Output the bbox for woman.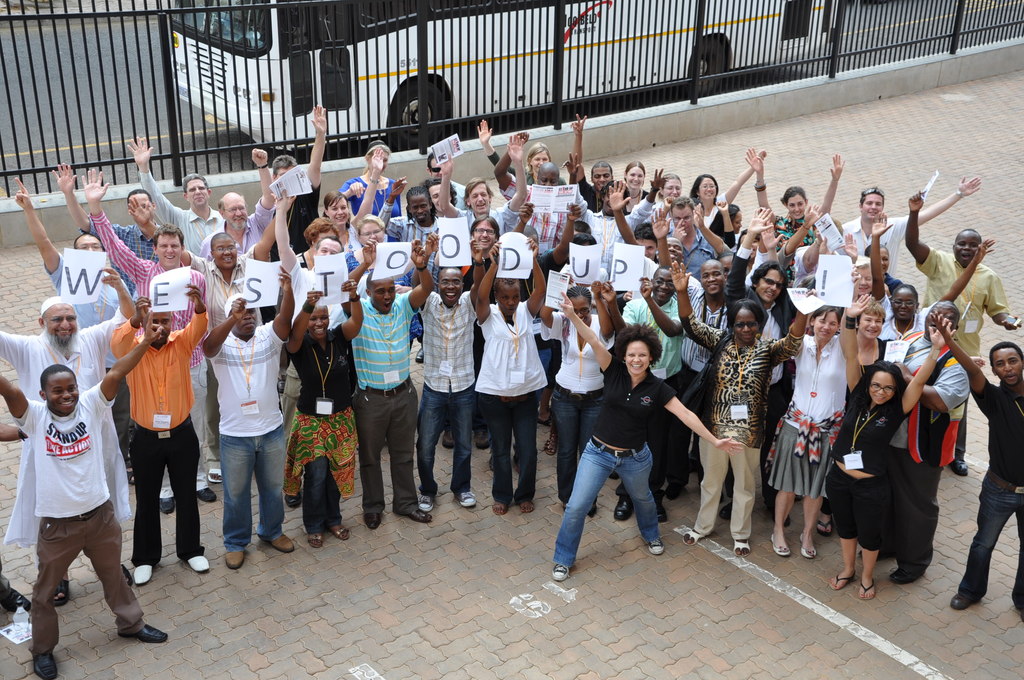
select_region(653, 172, 682, 231).
